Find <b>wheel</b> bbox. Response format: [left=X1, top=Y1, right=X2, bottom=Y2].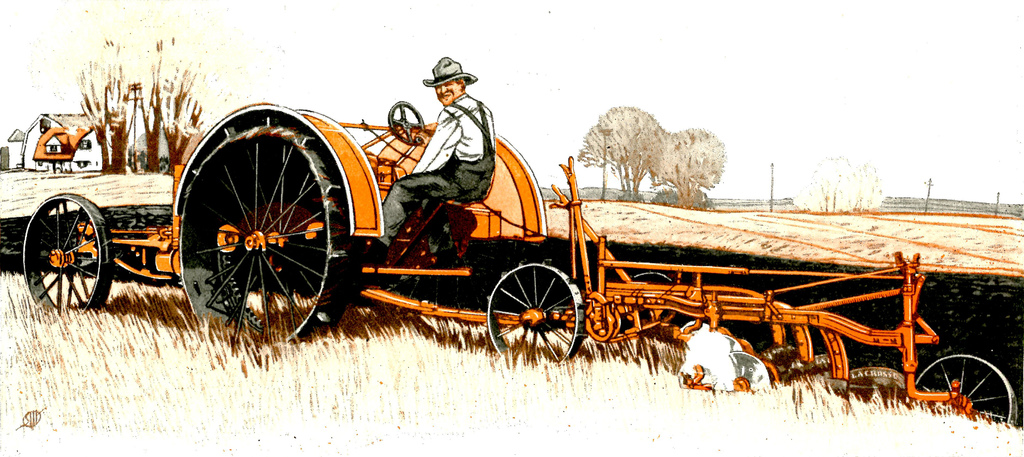
[left=179, top=119, right=361, bottom=345].
